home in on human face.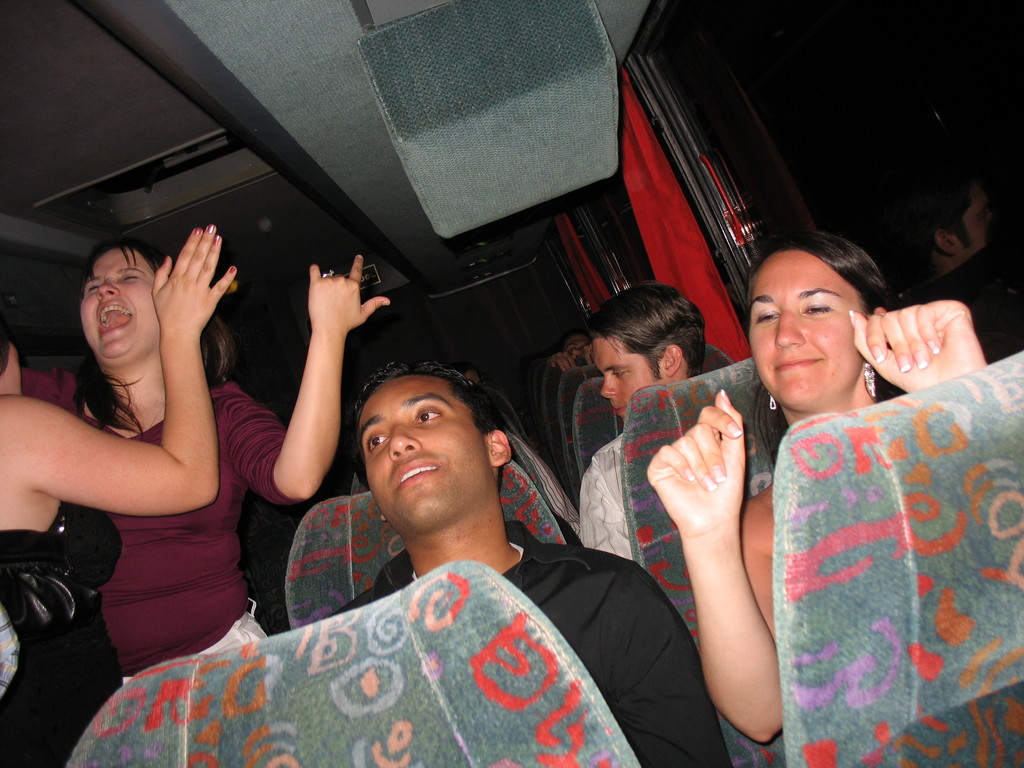
Homed in at {"left": 356, "top": 379, "right": 487, "bottom": 535}.
